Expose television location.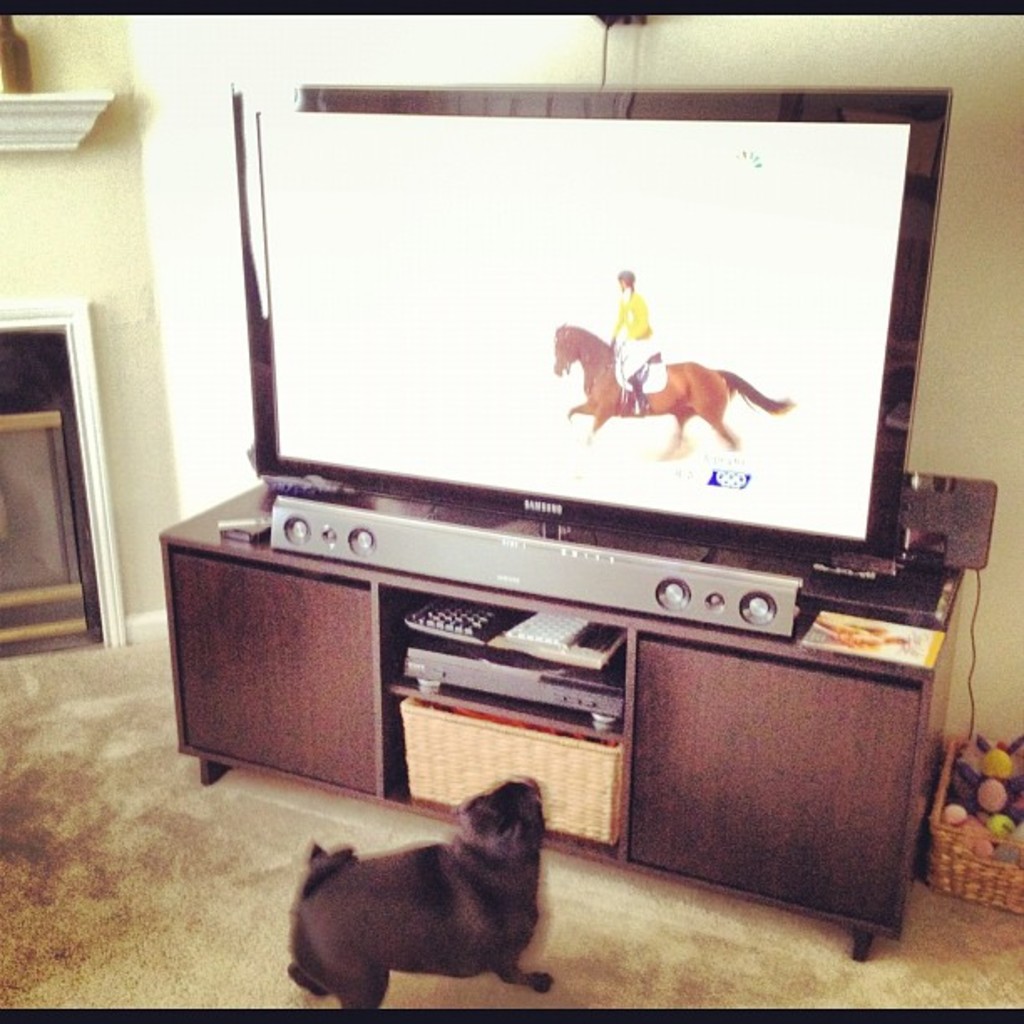
Exposed at rect(228, 77, 955, 579).
